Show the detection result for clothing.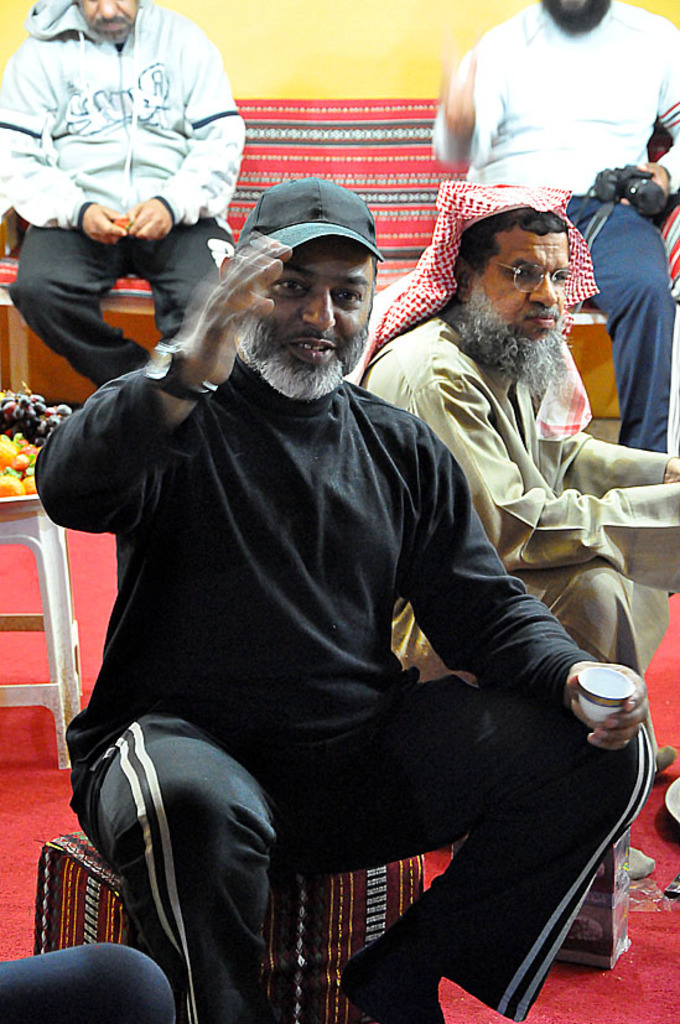
(left=0, top=940, right=171, bottom=1023).
